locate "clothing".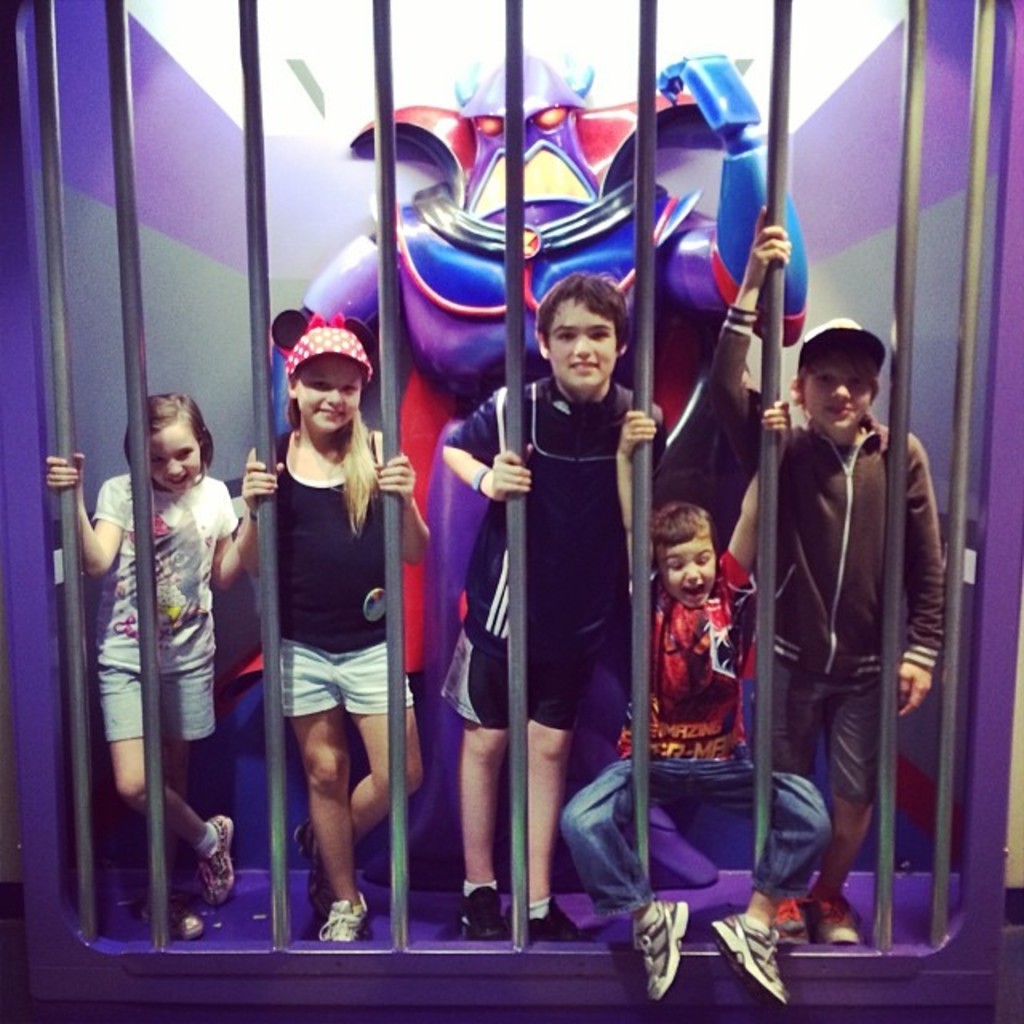
Bounding box: <box>752,410,952,794</box>.
